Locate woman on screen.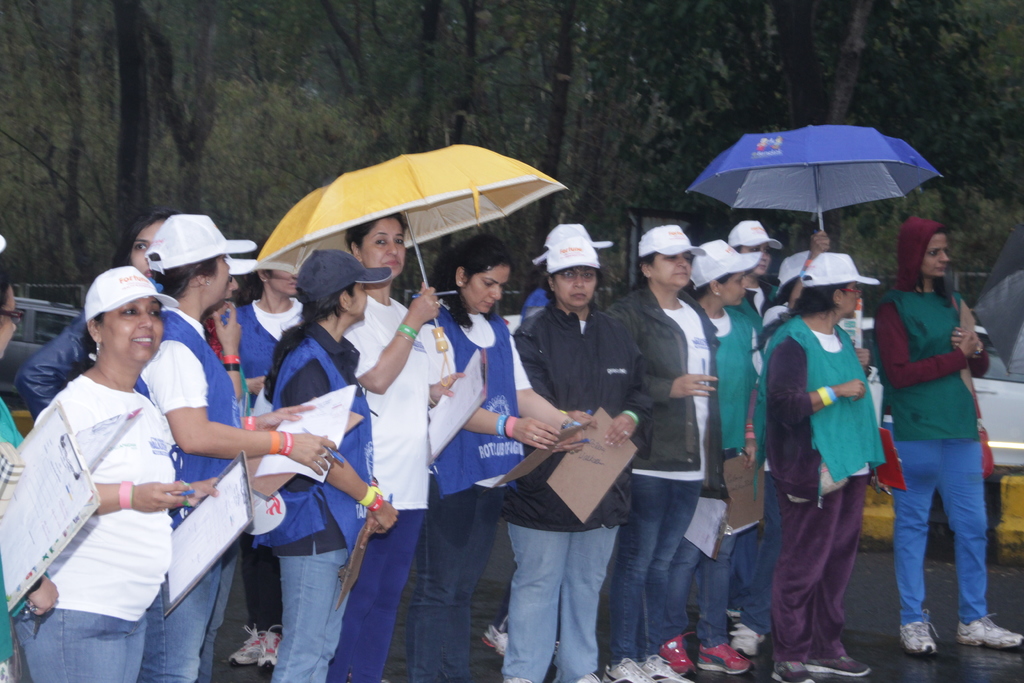
On screen at x1=255, y1=245, x2=400, y2=682.
